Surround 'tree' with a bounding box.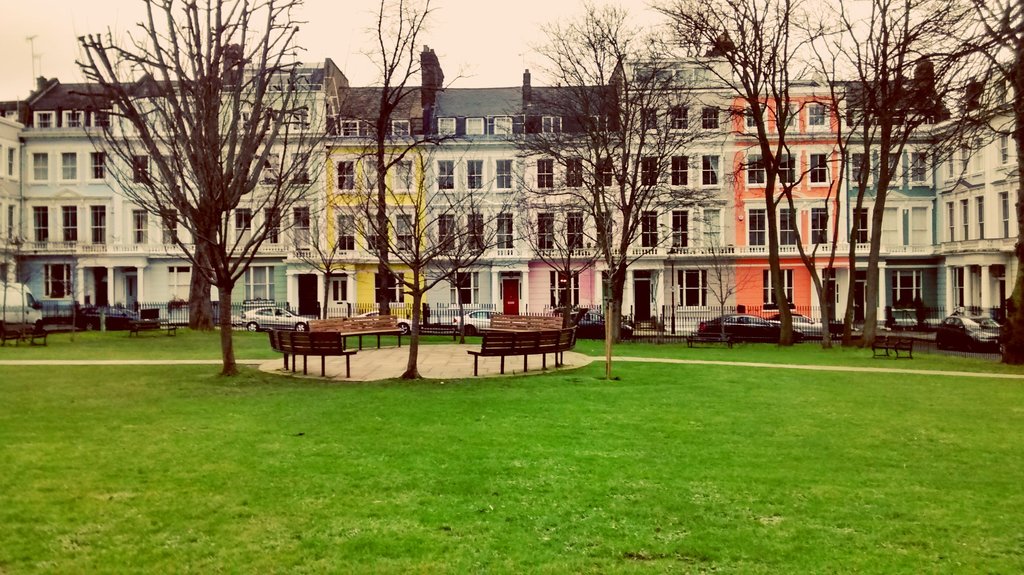
[x1=85, y1=0, x2=348, y2=394].
